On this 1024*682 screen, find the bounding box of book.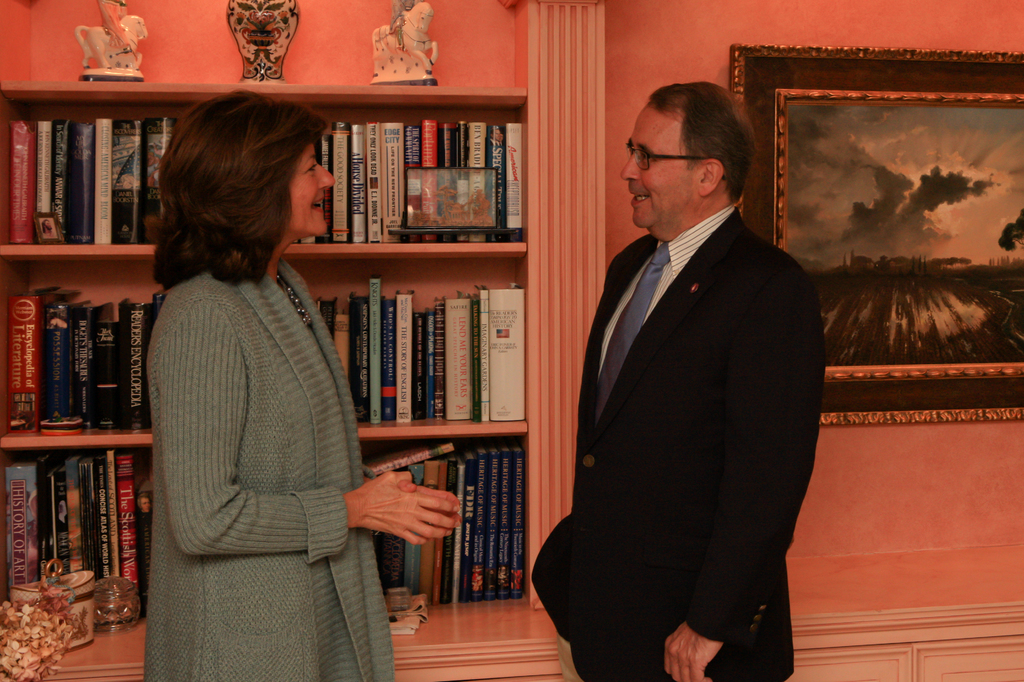
Bounding box: locate(481, 292, 529, 418).
